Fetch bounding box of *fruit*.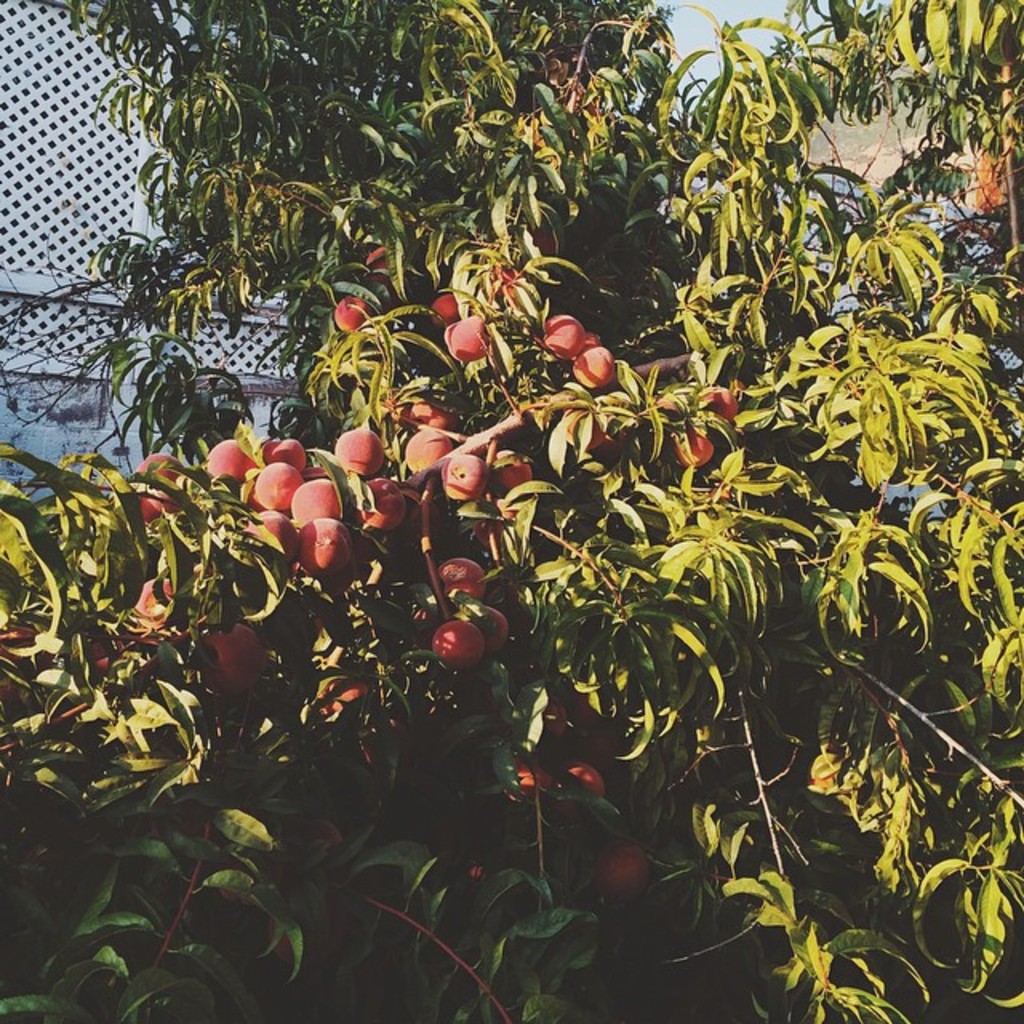
Bbox: {"left": 214, "top": 435, "right": 269, "bottom": 496}.
